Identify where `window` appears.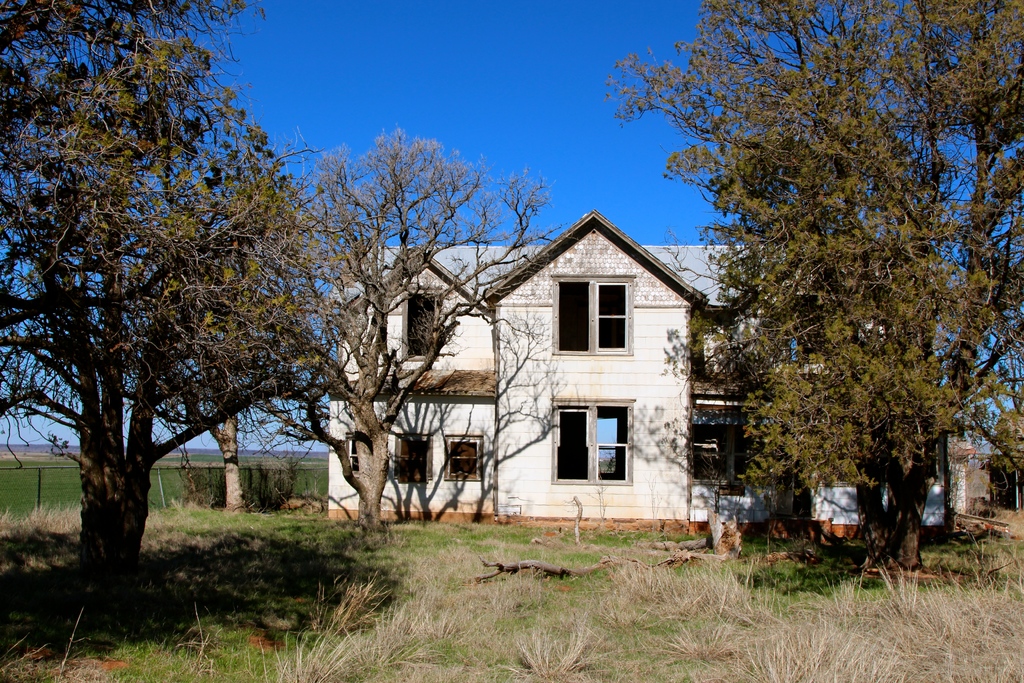
Appears at [391, 429, 436, 487].
